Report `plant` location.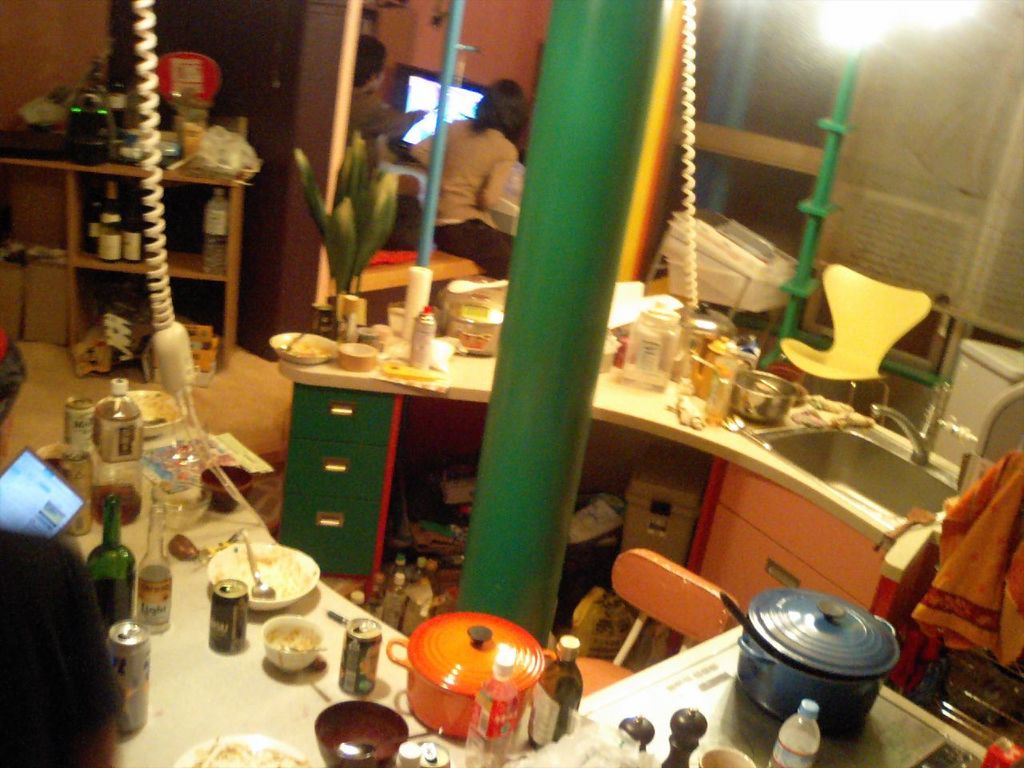
Report: <box>290,127,398,298</box>.
